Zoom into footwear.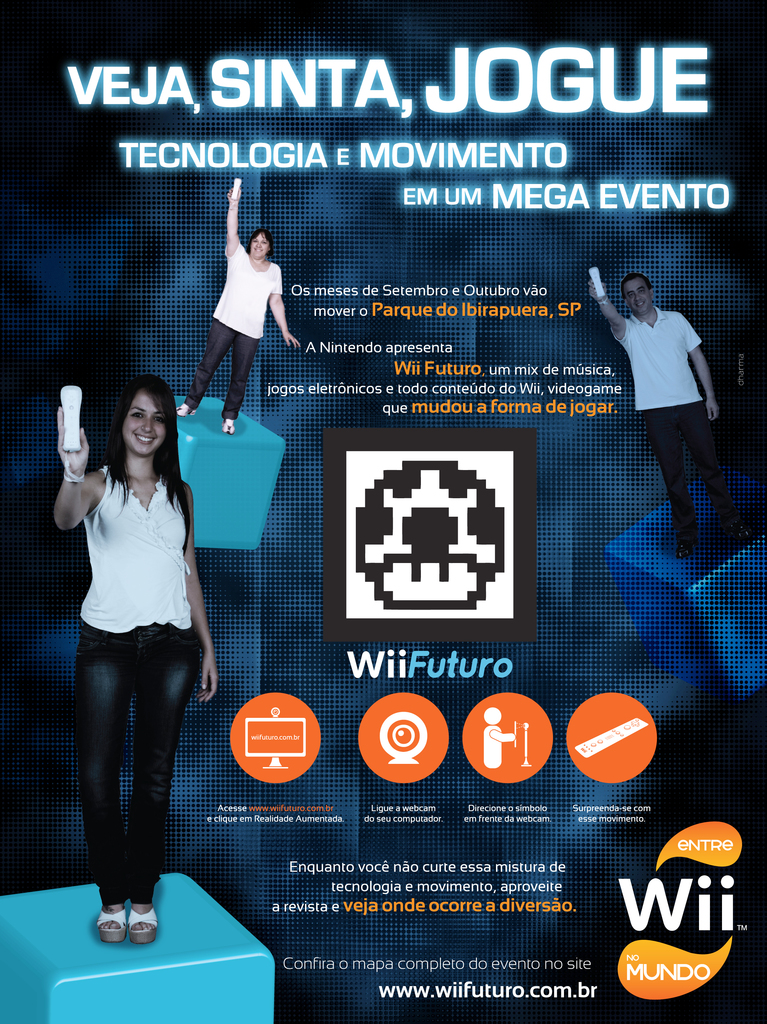
Zoom target: [left=132, top=909, right=156, bottom=946].
